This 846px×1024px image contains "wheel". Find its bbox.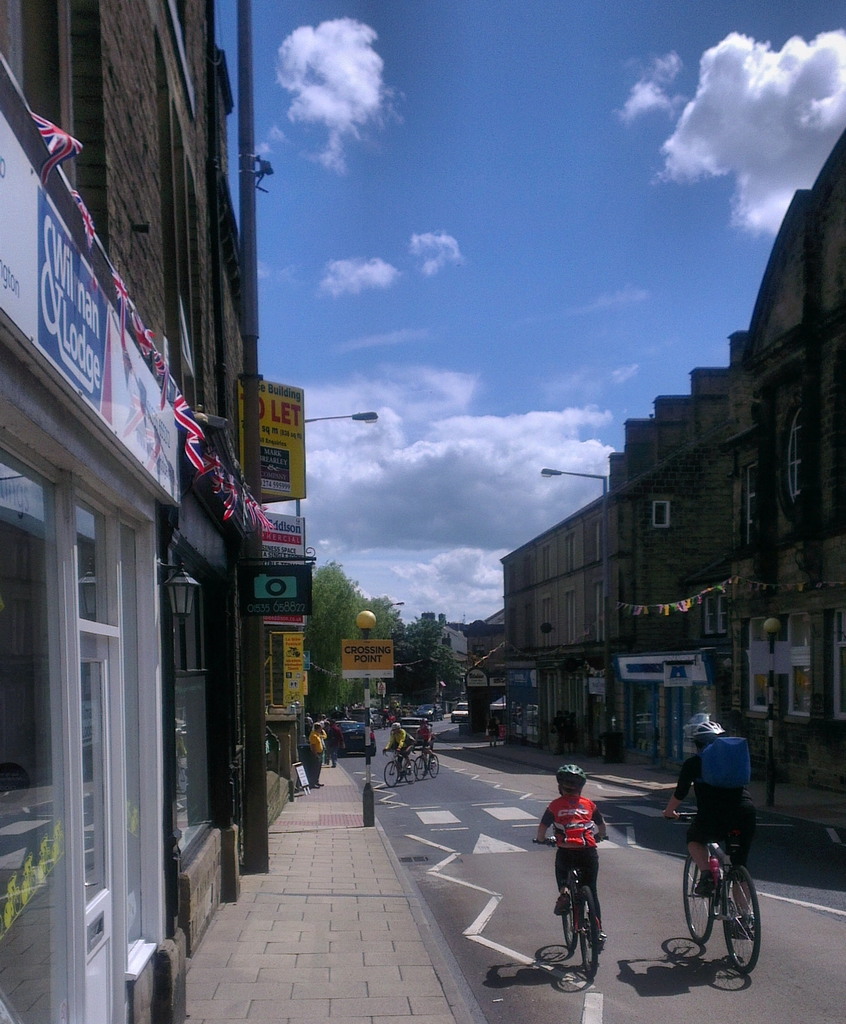
{"left": 722, "top": 865, "right": 759, "bottom": 972}.
